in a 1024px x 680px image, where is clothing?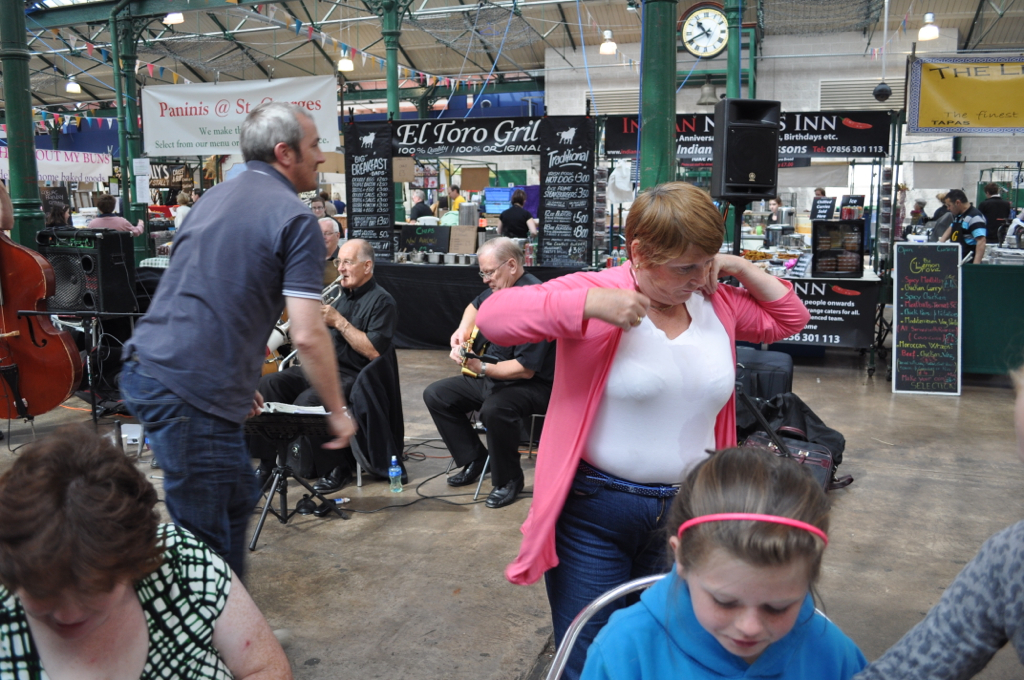
(0, 524, 237, 679).
